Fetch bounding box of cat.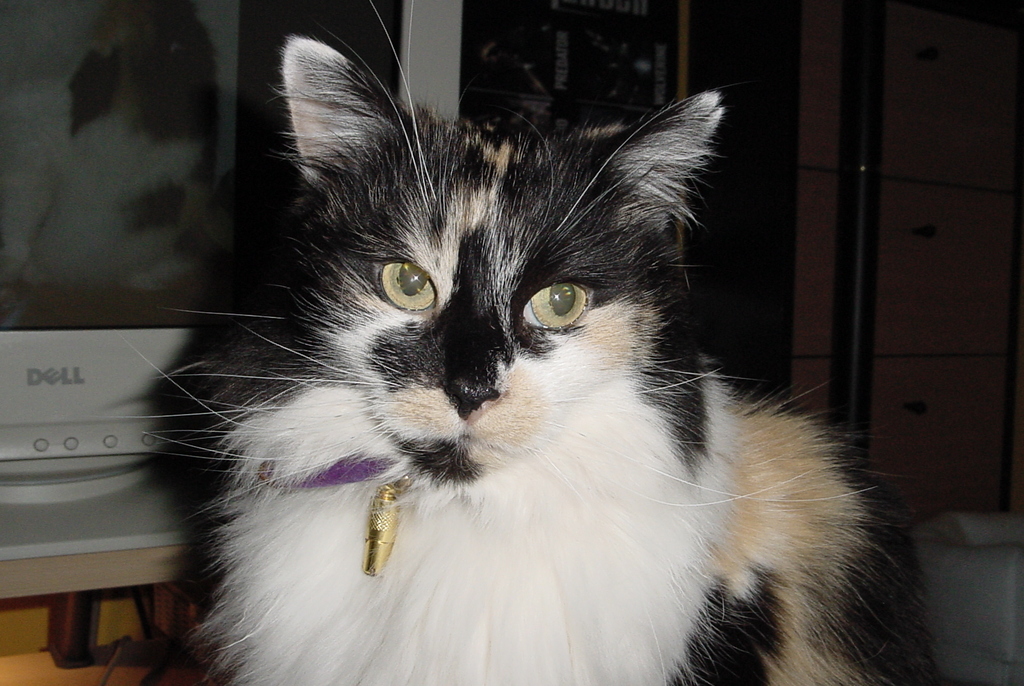
Bbox: pyautogui.locateOnScreen(102, 0, 934, 685).
